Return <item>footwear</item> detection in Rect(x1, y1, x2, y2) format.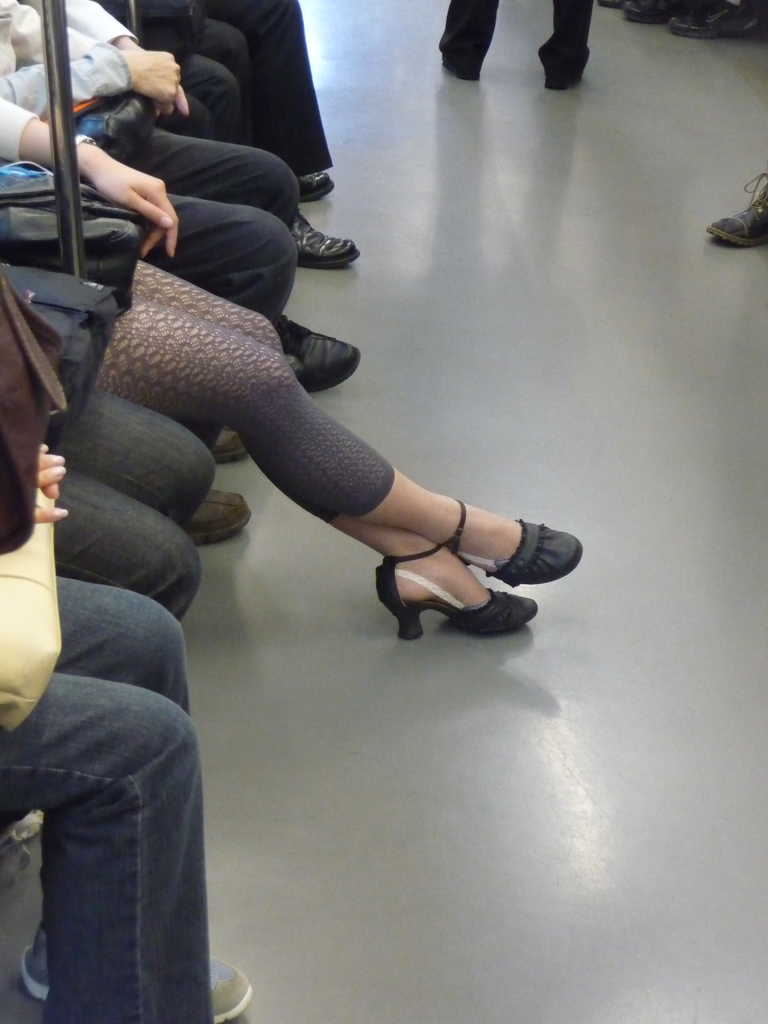
Rect(294, 211, 359, 268).
